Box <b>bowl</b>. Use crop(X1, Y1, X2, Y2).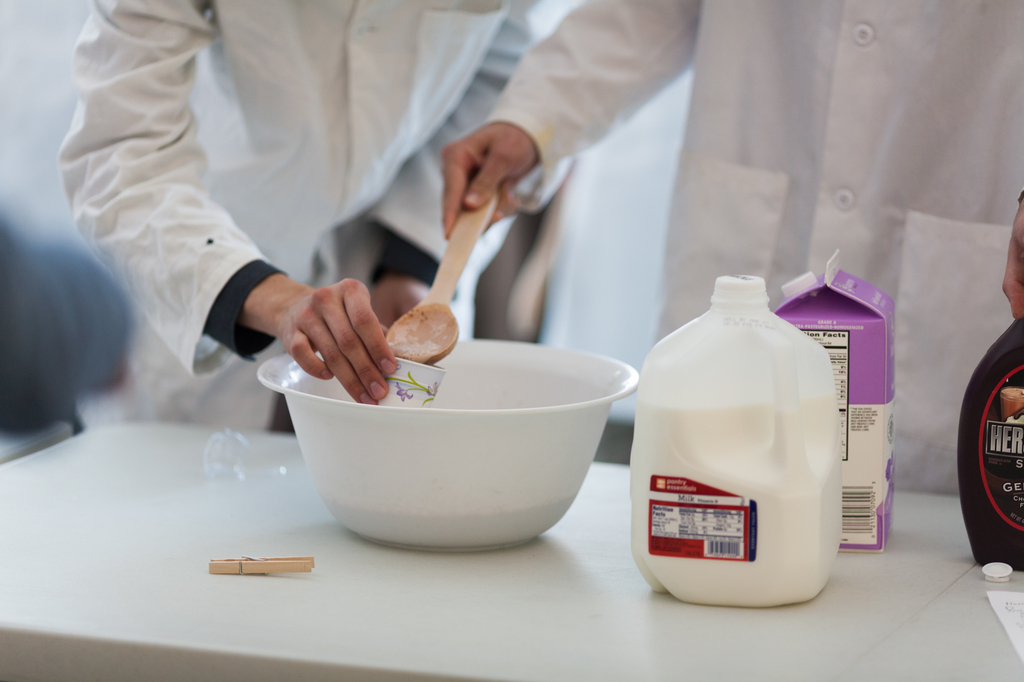
crop(258, 338, 638, 555).
